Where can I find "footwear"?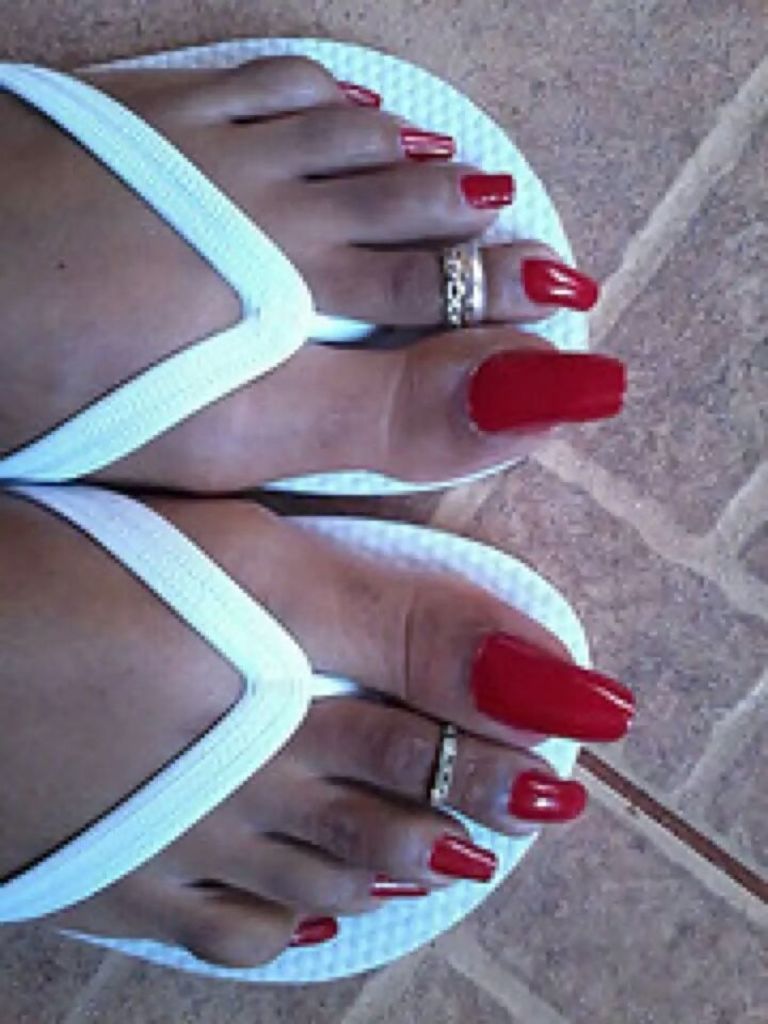
You can find it at bbox=(18, 465, 572, 956).
